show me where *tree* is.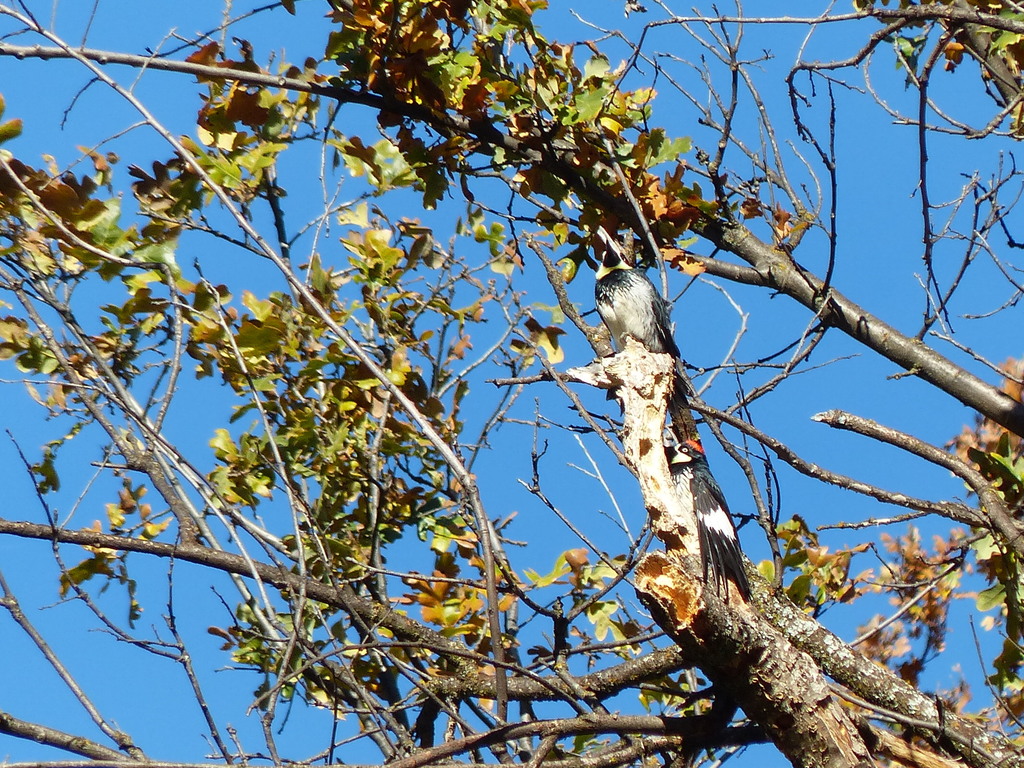
*tree* is at 3 0 1017 762.
